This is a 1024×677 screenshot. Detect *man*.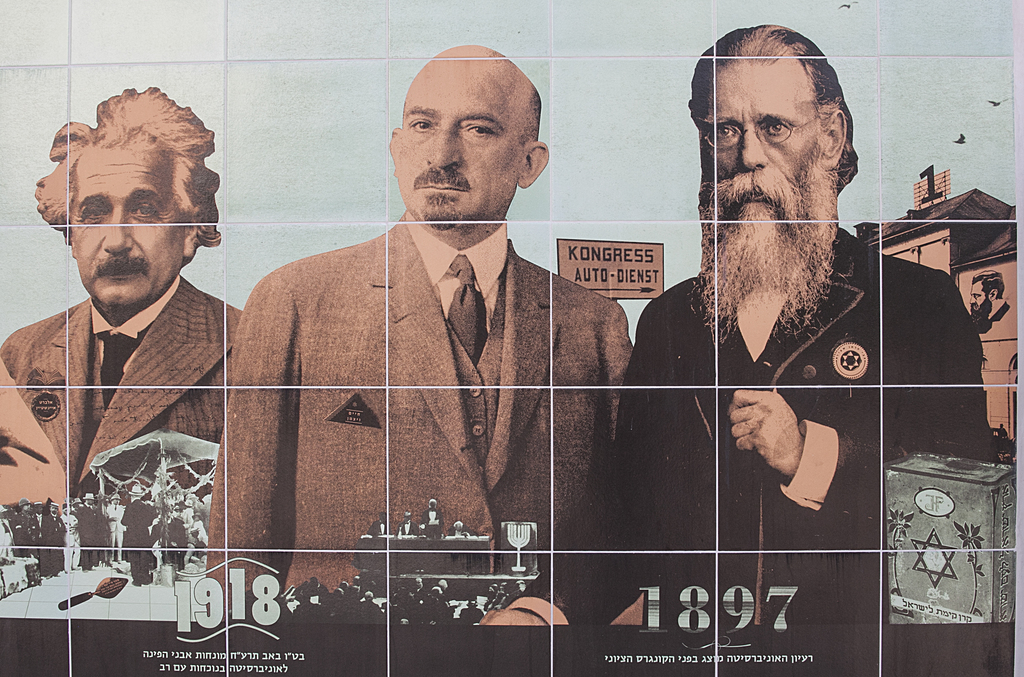
0:82:243:505.
